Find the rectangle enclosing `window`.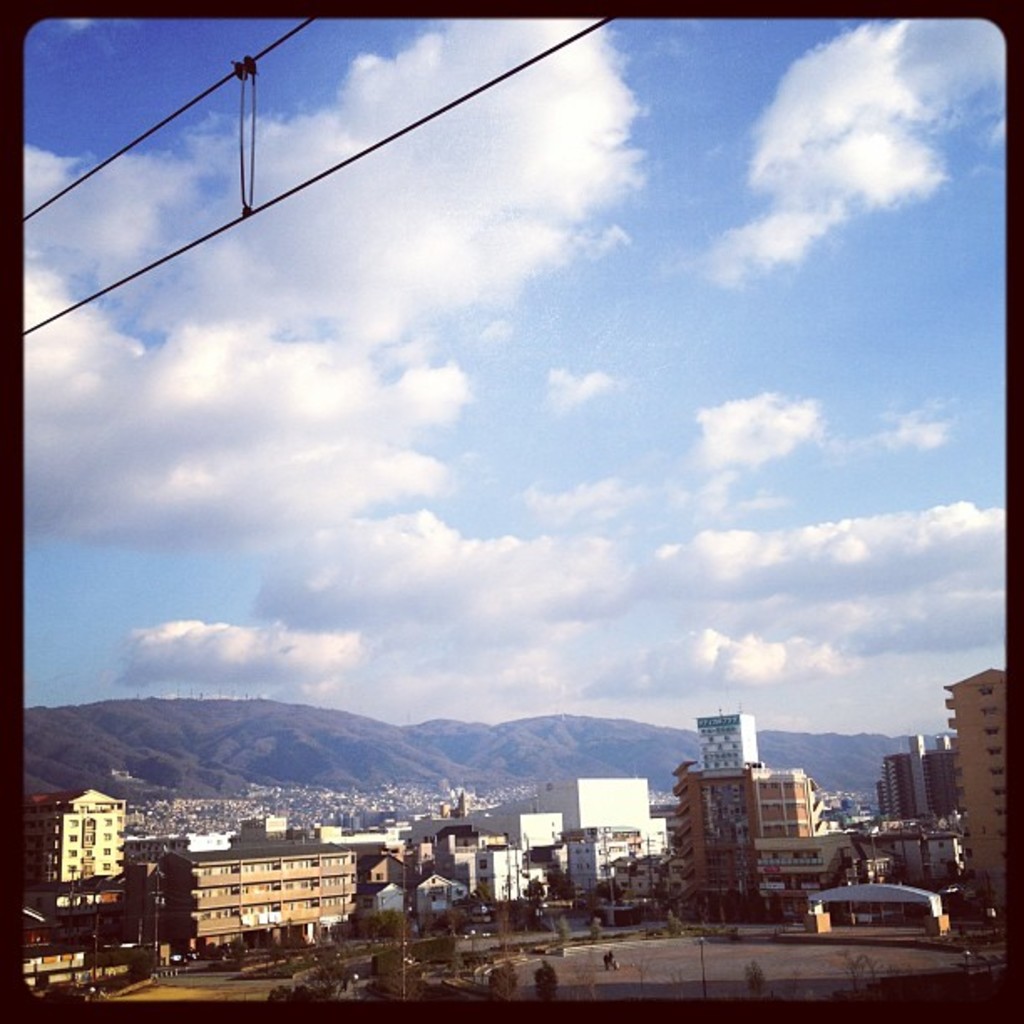
{"x1": 996, "y1": 788, "x2": 1002, "y2": 795}.
